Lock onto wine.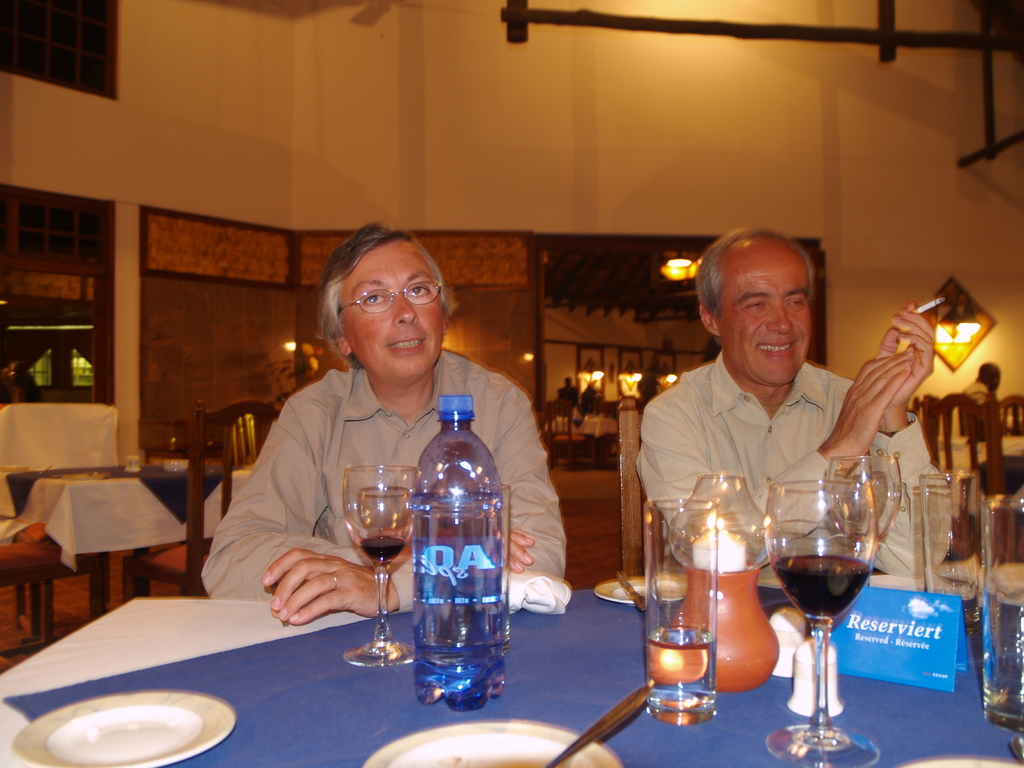
Locked: Rect(774, 465, 906, 707).
